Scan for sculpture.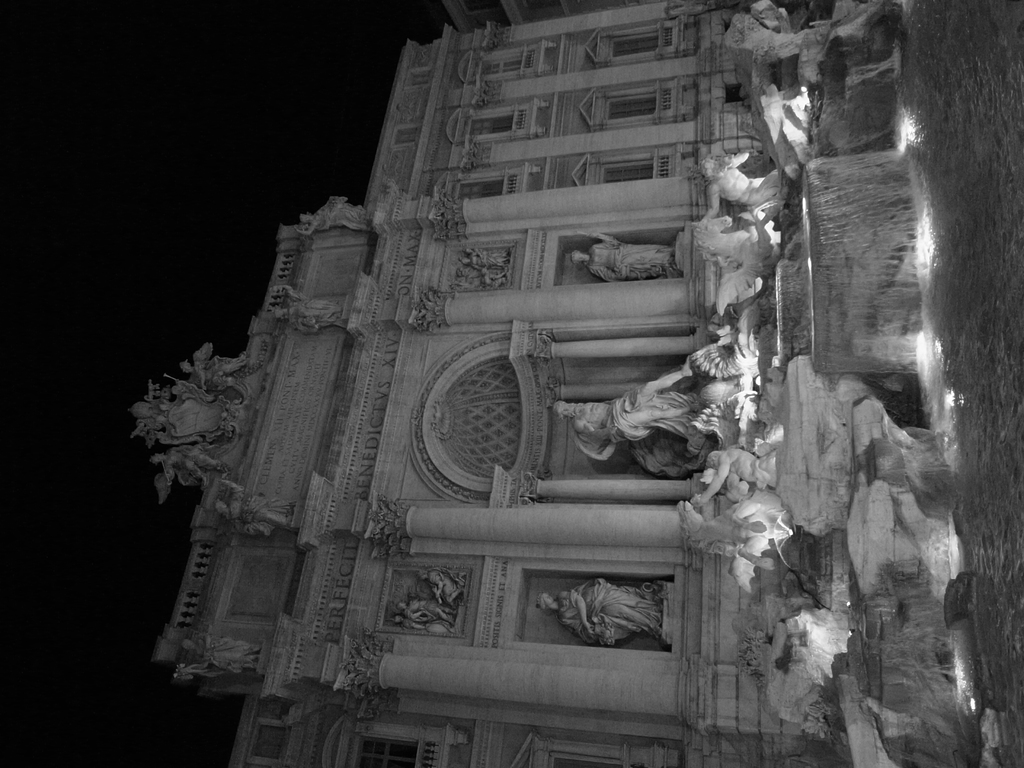
Scan result: detection(390, 588, 478, 637).
